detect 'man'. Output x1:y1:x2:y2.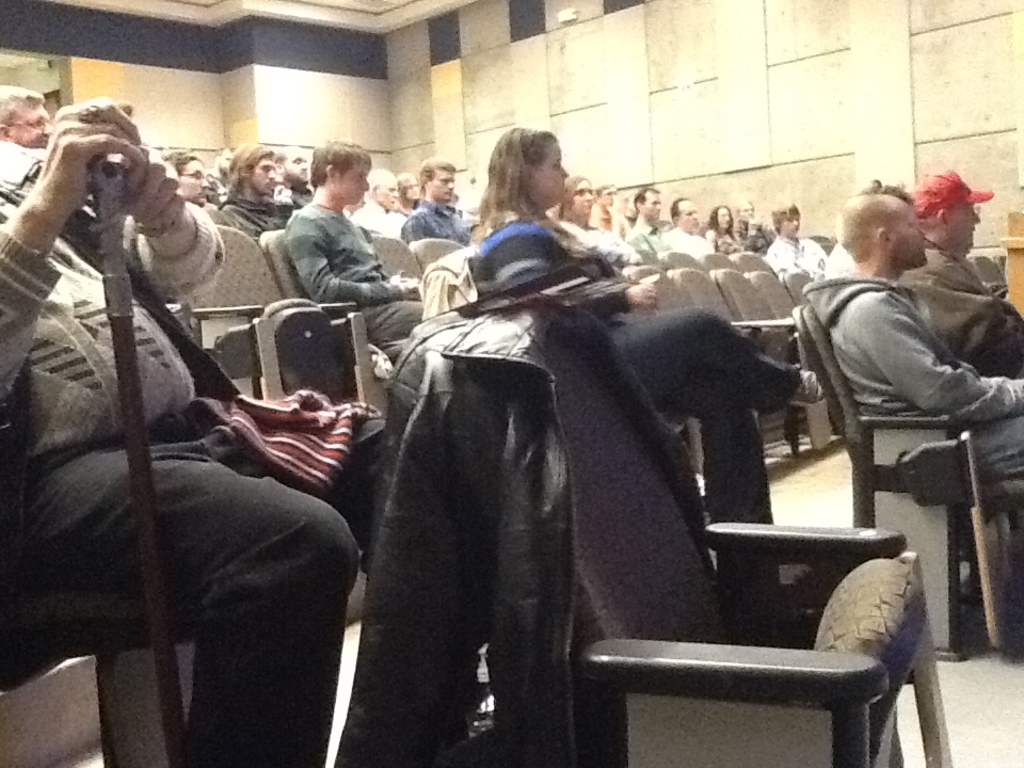
0:80:60:195.
